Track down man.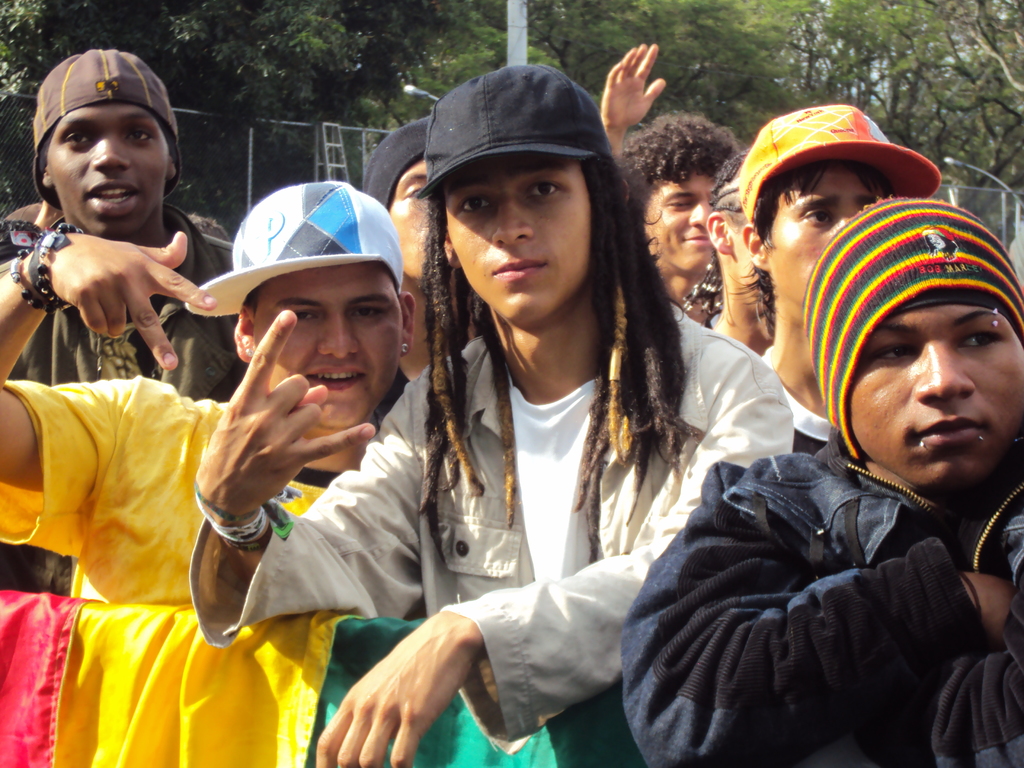
Tracked to [748, 104, 945, 457].
